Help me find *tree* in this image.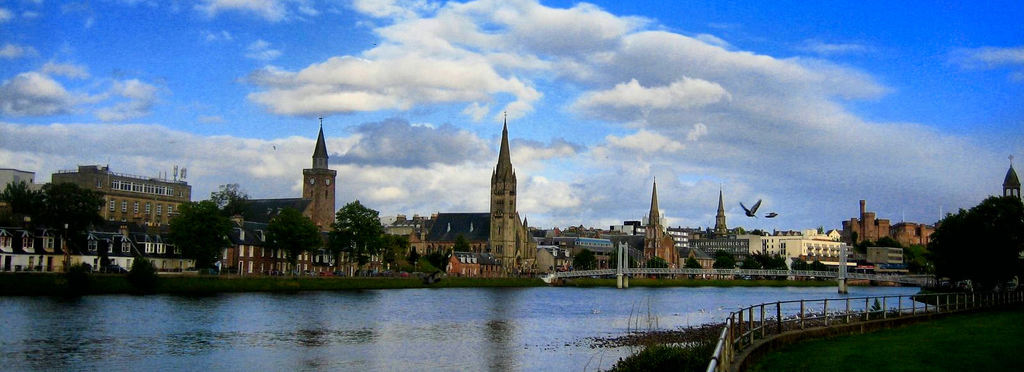
Found it: l=810, t=263, r=826, b=271.
